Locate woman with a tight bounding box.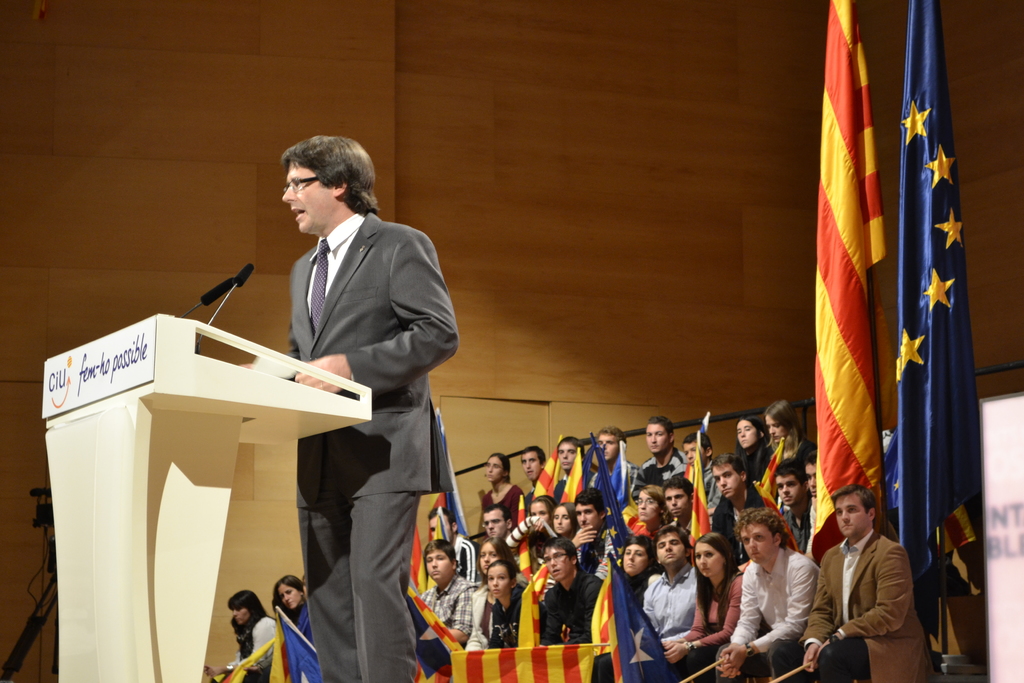
bbox=[658, 527, 771, 682].
